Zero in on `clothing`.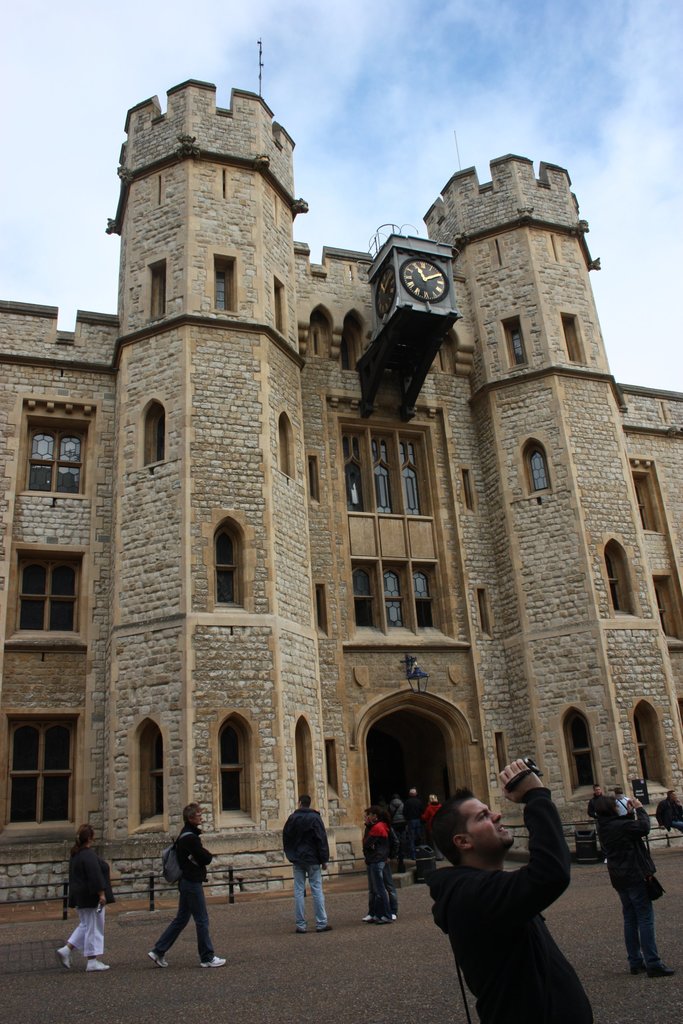
Zeroed in: pyautogui.locateOnScreen(614, 797, 630, 811).
